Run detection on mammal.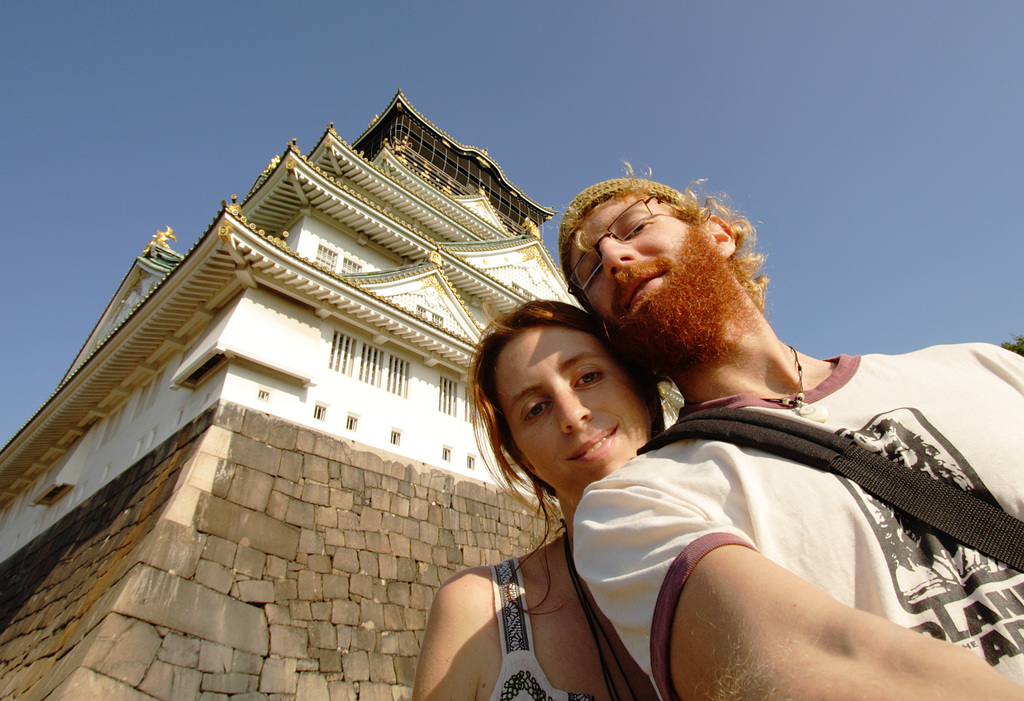
Result: [x1=509, y1=176, x2=1004, y2=689].
